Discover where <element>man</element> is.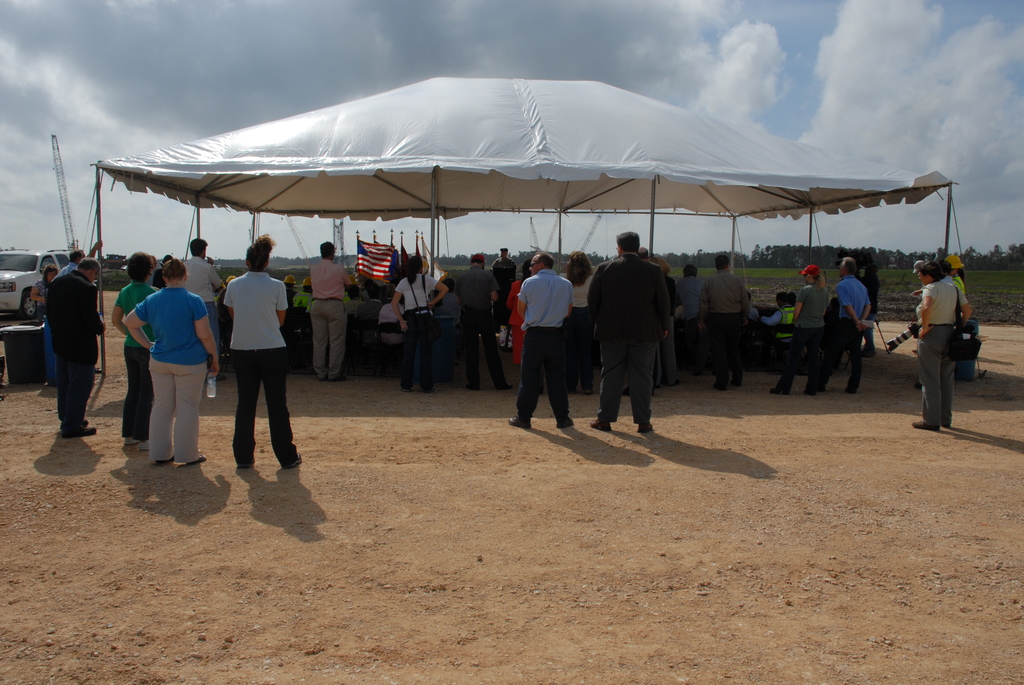
Discovered at {"left": 494, "top": 246, "right": 522, "bottom": 323}.
